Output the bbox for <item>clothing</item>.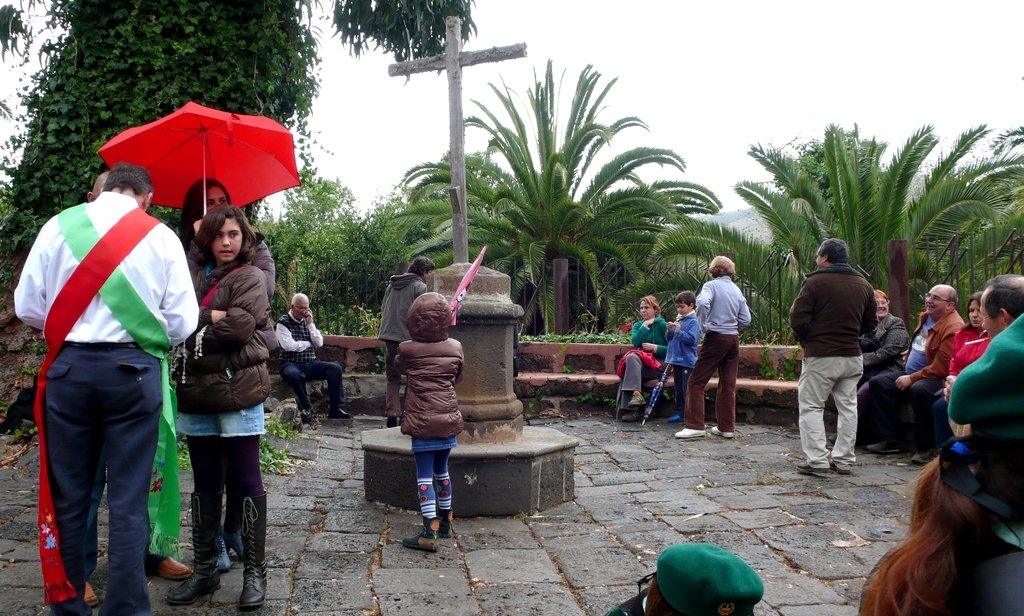
{"x1": 655, "y1": 307, "x2": 697, "y2": 407}.
